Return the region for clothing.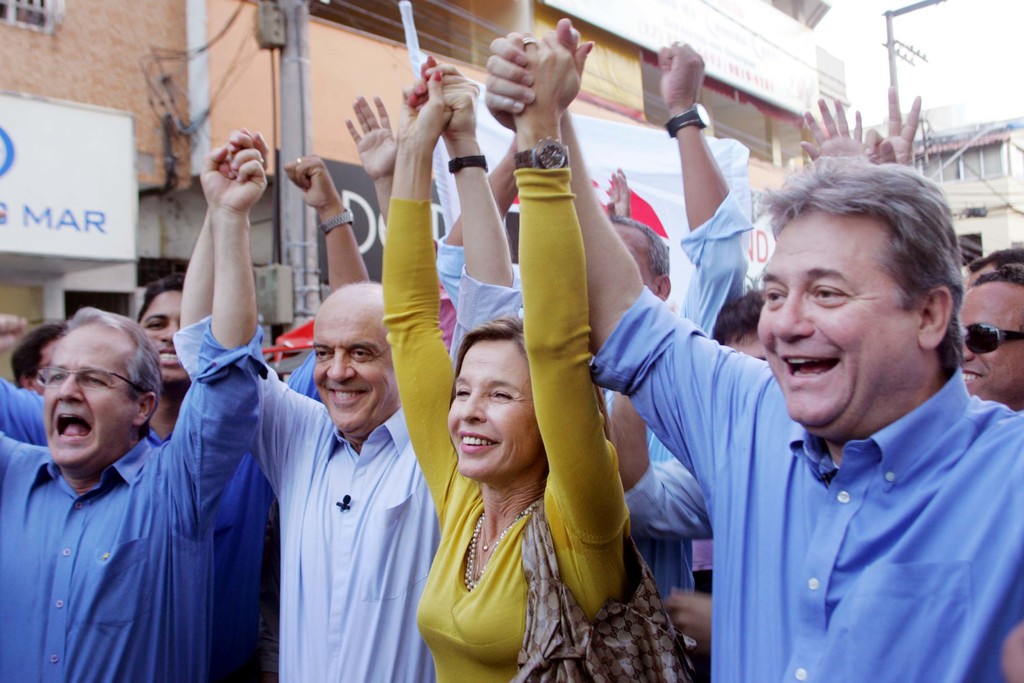
(588, 283, 1023, 682).
